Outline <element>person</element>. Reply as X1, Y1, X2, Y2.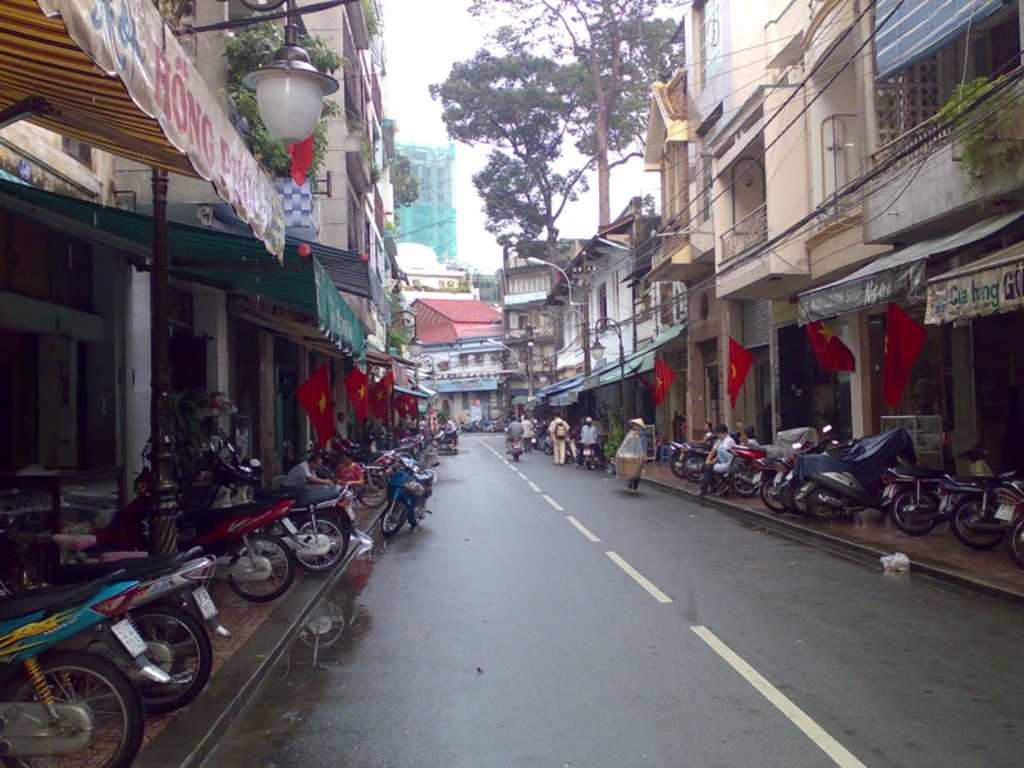
340, 416, 344, 443.
